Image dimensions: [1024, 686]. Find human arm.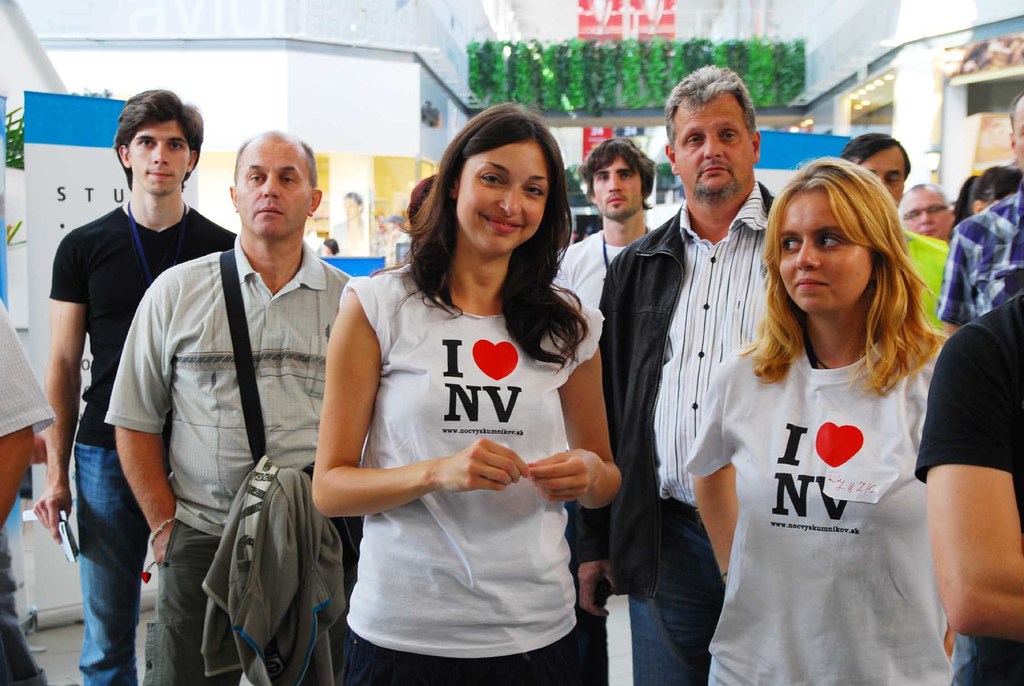
(547,301,637,523).
